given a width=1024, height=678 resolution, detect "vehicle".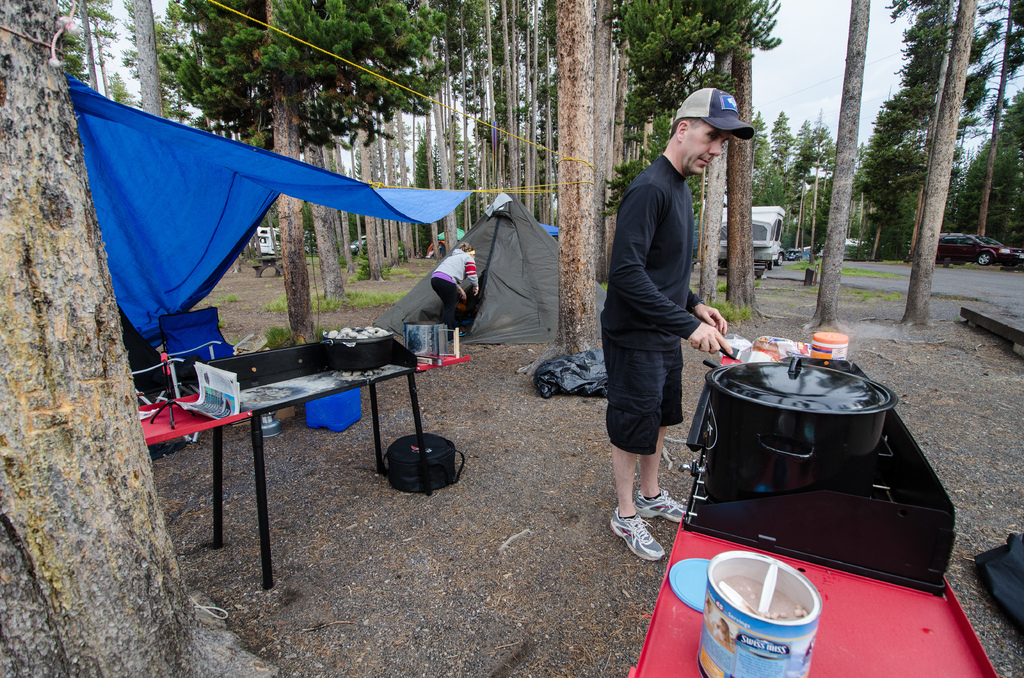
bbox(938, 234, 1021, 268).
